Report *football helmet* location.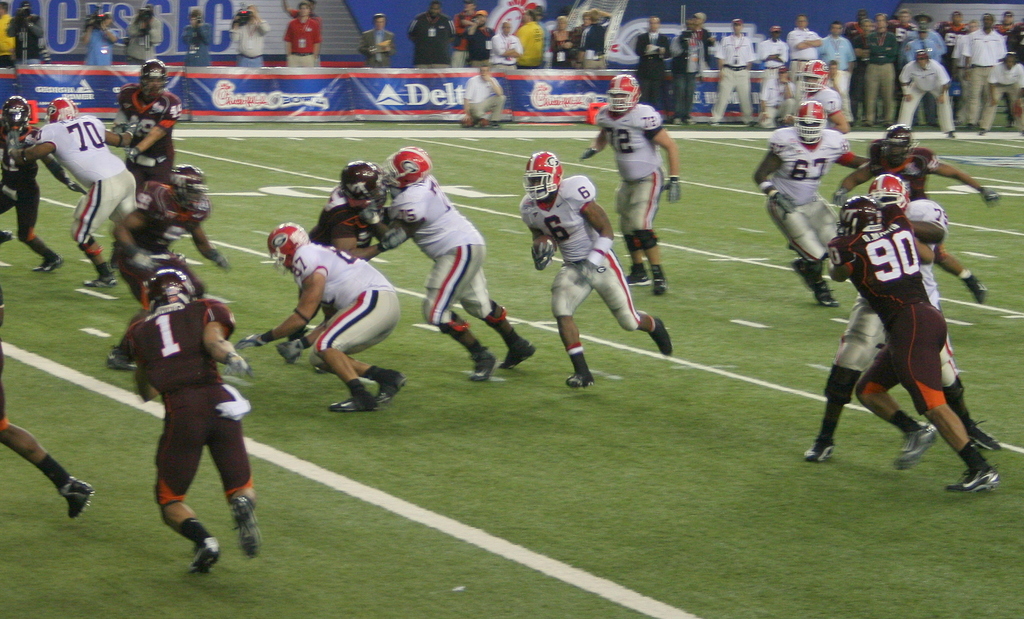
Report: <box>835,192,882,241</box>.
